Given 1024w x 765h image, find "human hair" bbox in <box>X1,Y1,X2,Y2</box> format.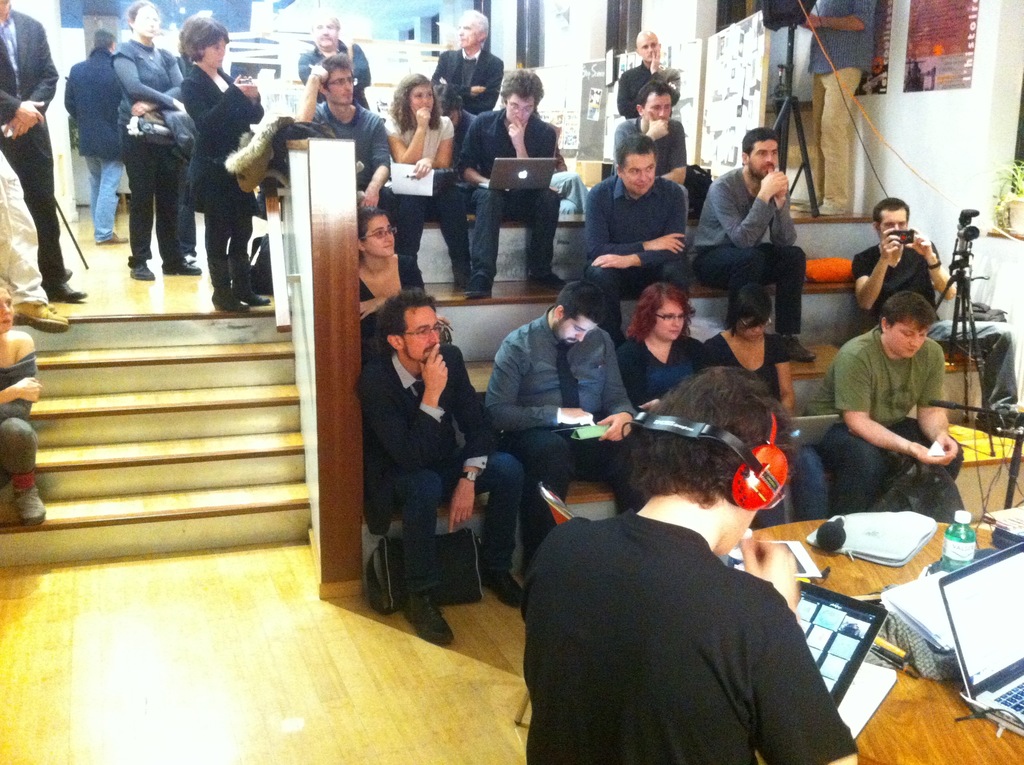
<box>502,67,543,106</box>.
